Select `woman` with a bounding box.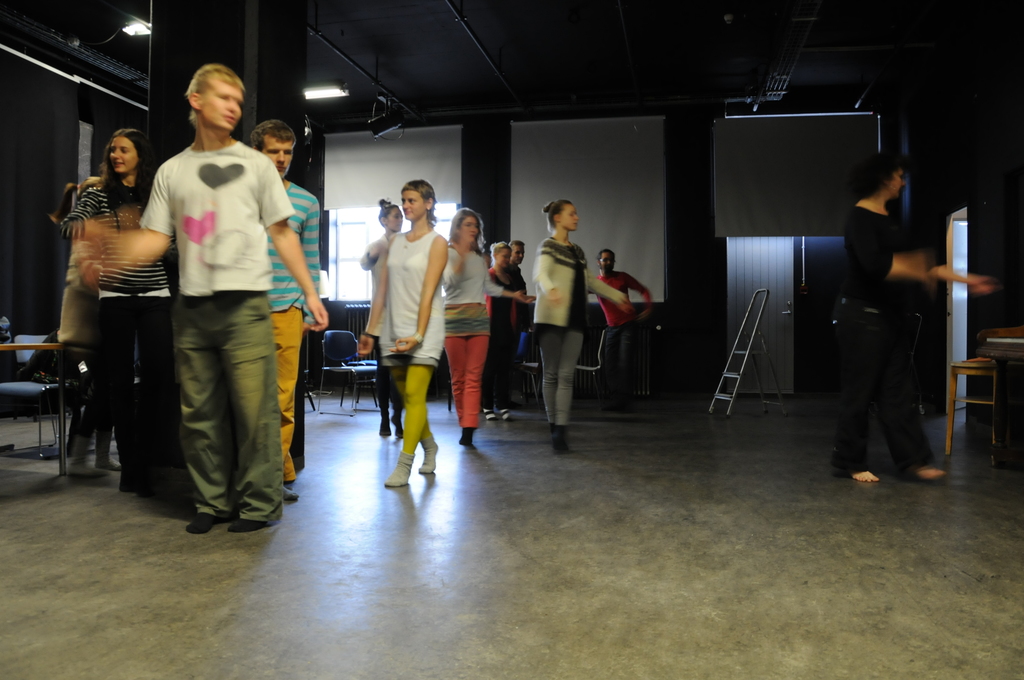
bbox=(356, 179, 448, 485).
